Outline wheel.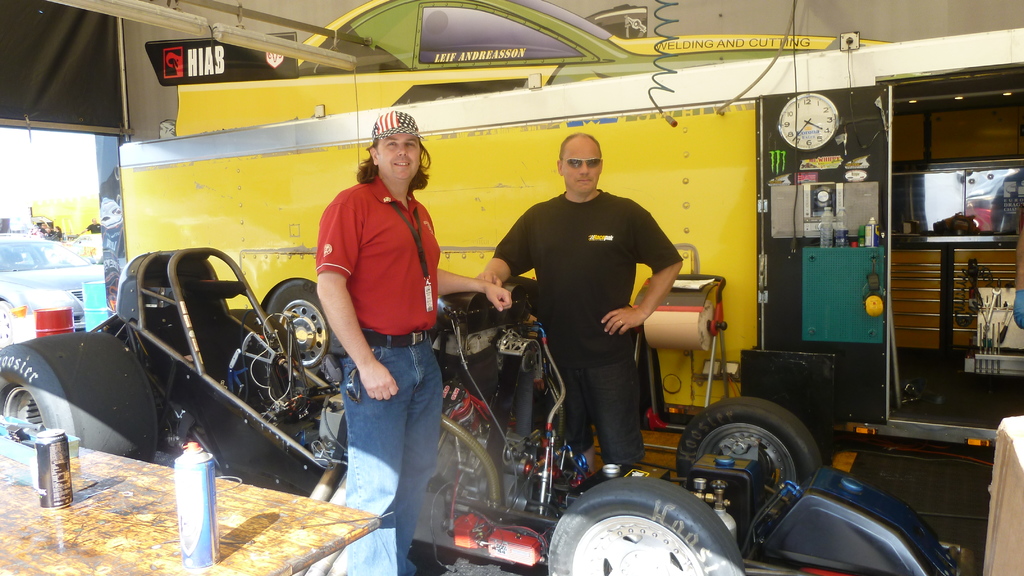
Outline: pyautogui.locateOnScreen(259, 275, 342, 378).
